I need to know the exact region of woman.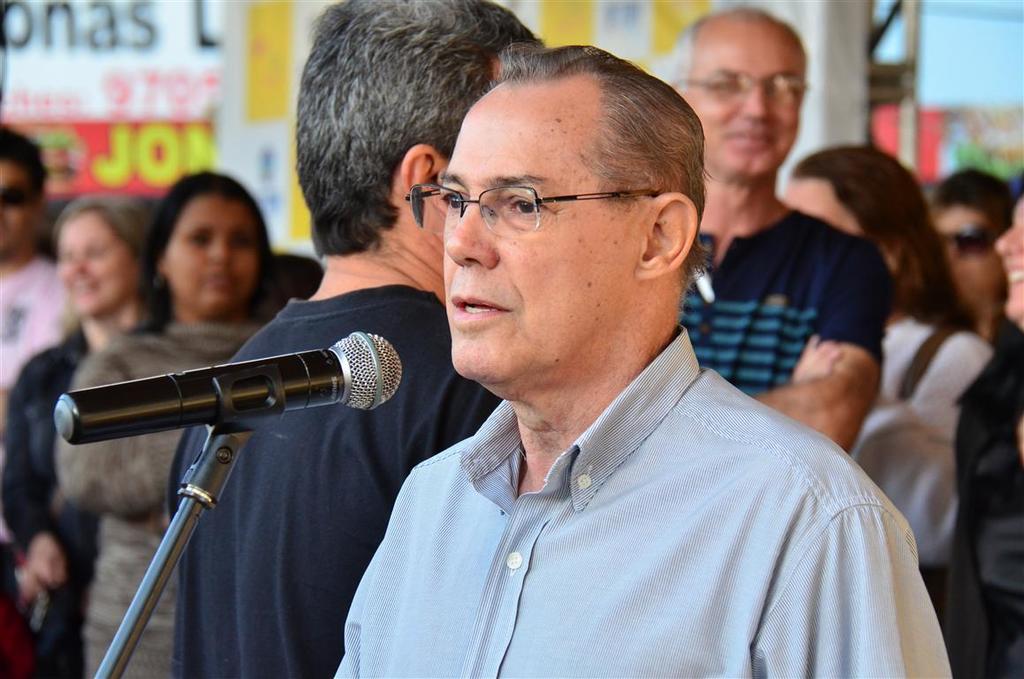
Region: crop(937, 174, 1023, 678).
